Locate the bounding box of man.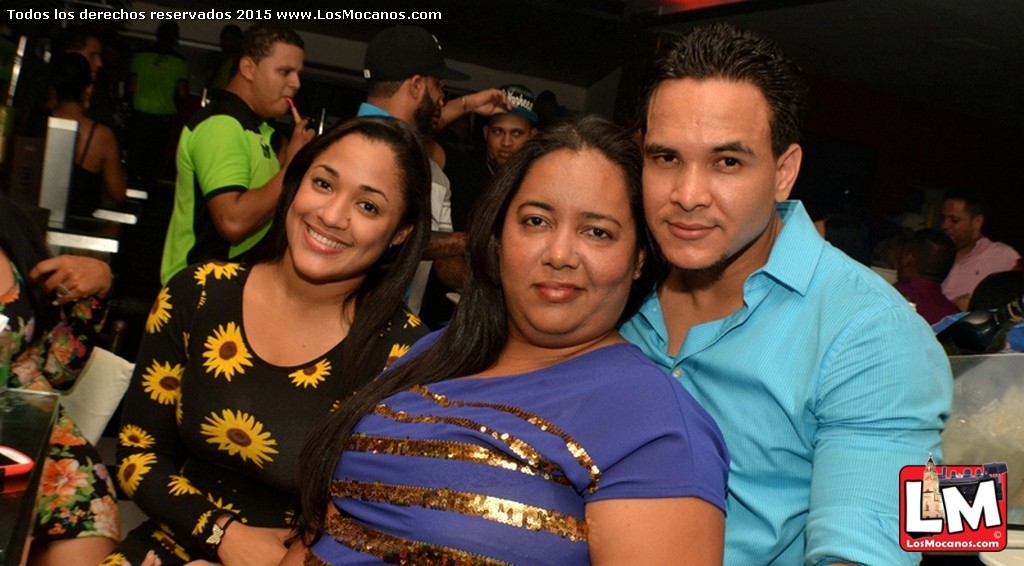
Bounding box: [x1=66, y1=30, x2=102, y2=73].
